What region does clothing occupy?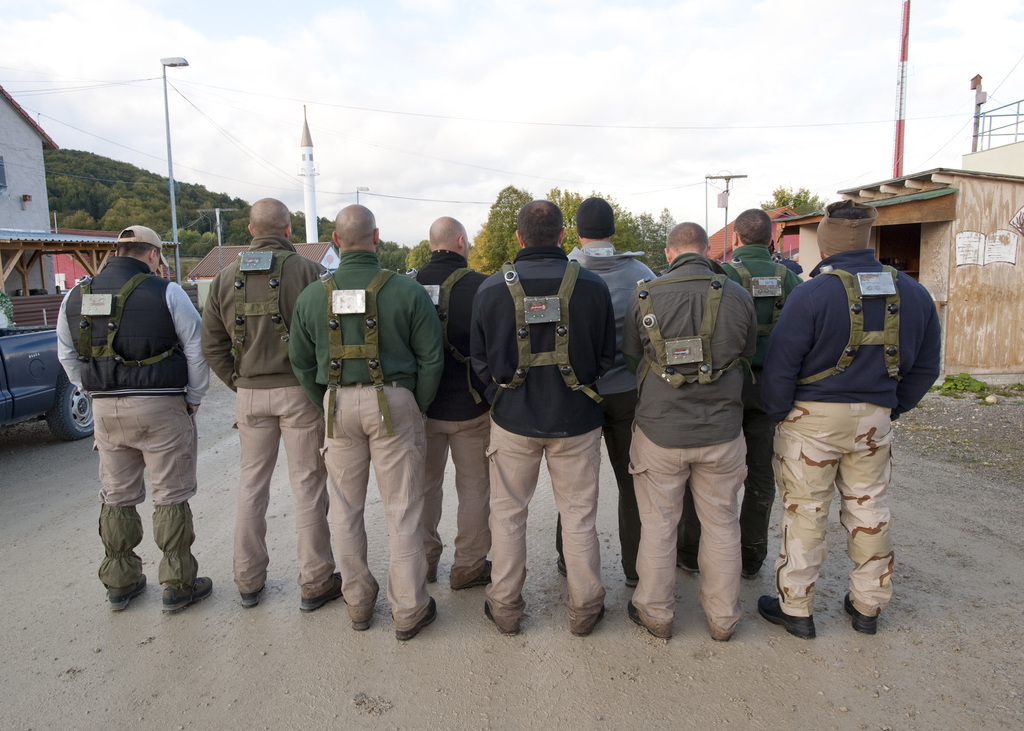
(749,248,940,622).
